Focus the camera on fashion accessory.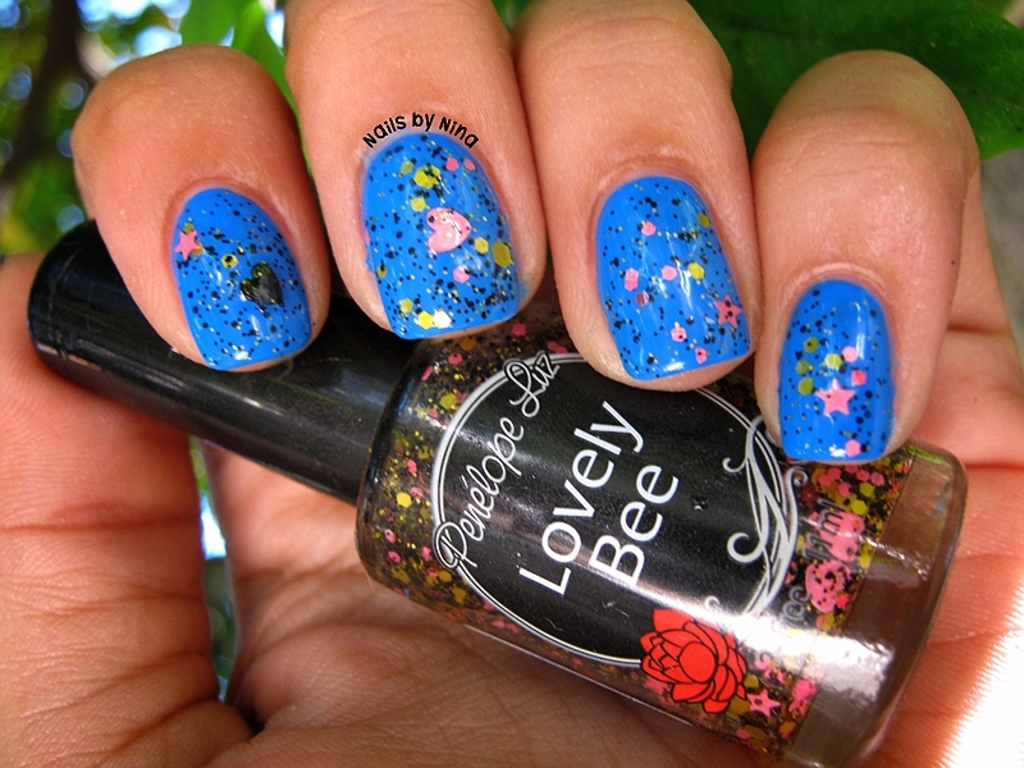
Focus region: 358/137/524/346.
